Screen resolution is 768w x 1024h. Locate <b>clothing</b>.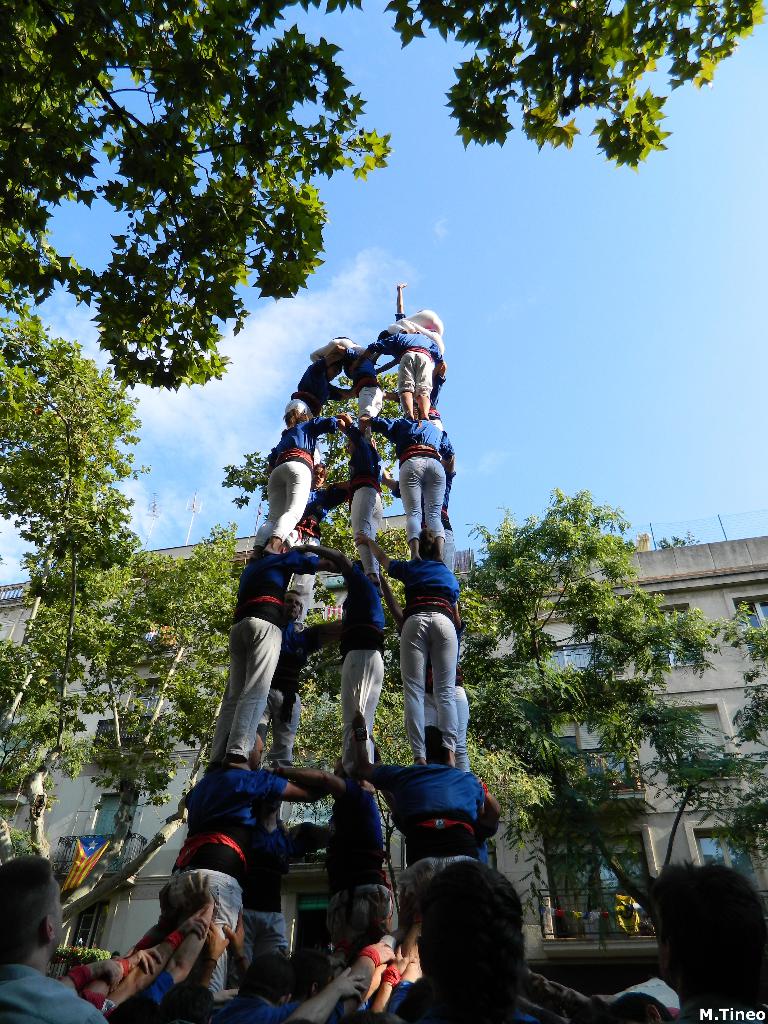
bbox(126, 983, 307, 1023).
